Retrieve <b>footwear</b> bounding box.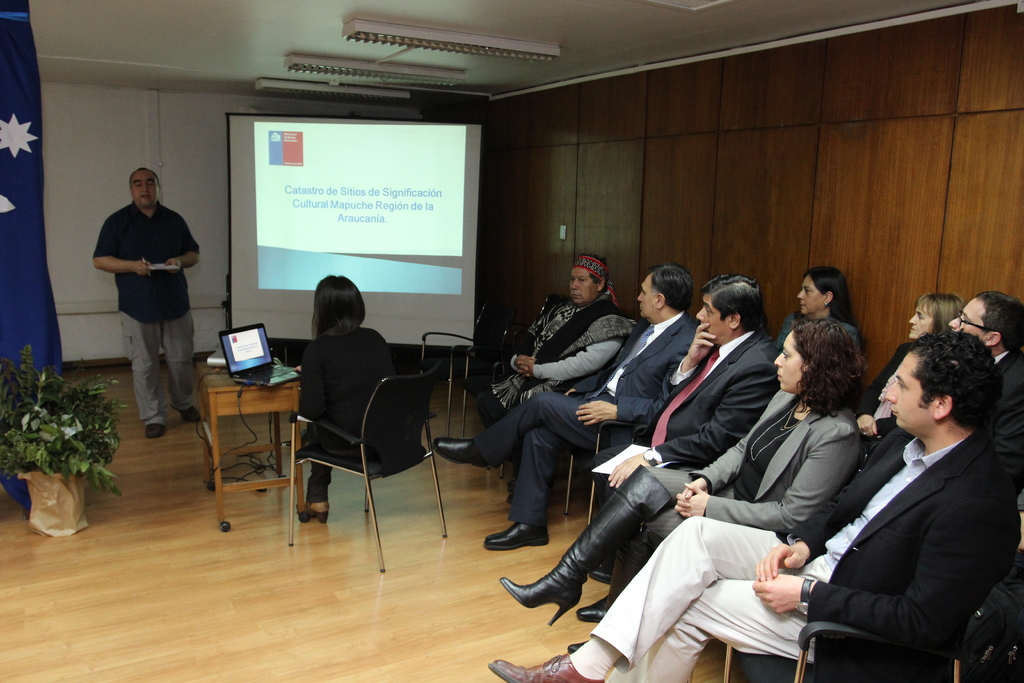
Bounding box: 504 461 676 627.
